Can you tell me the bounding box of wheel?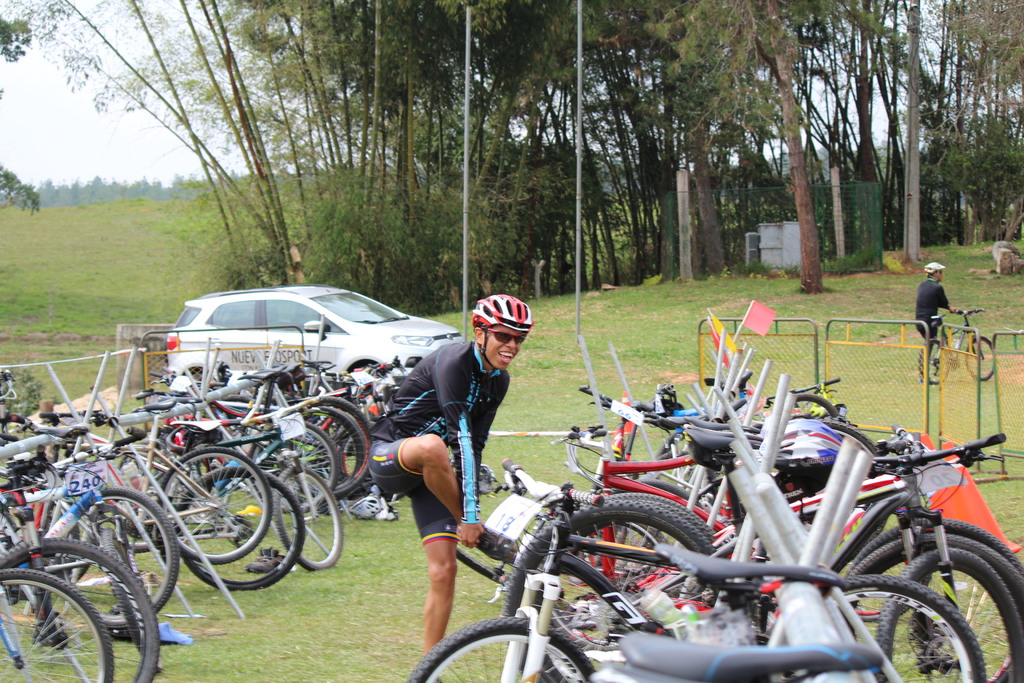
(x1=258, y1=422, x2=339, y2=513).
